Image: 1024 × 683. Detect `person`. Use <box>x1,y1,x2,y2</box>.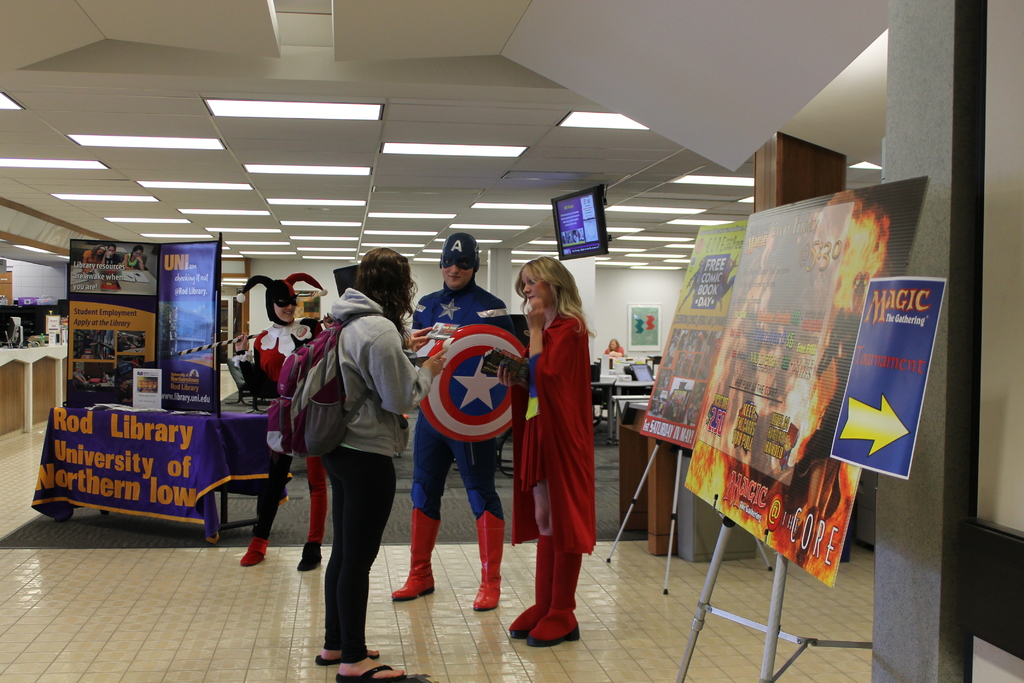
<box>496,256,595,646</box>.
